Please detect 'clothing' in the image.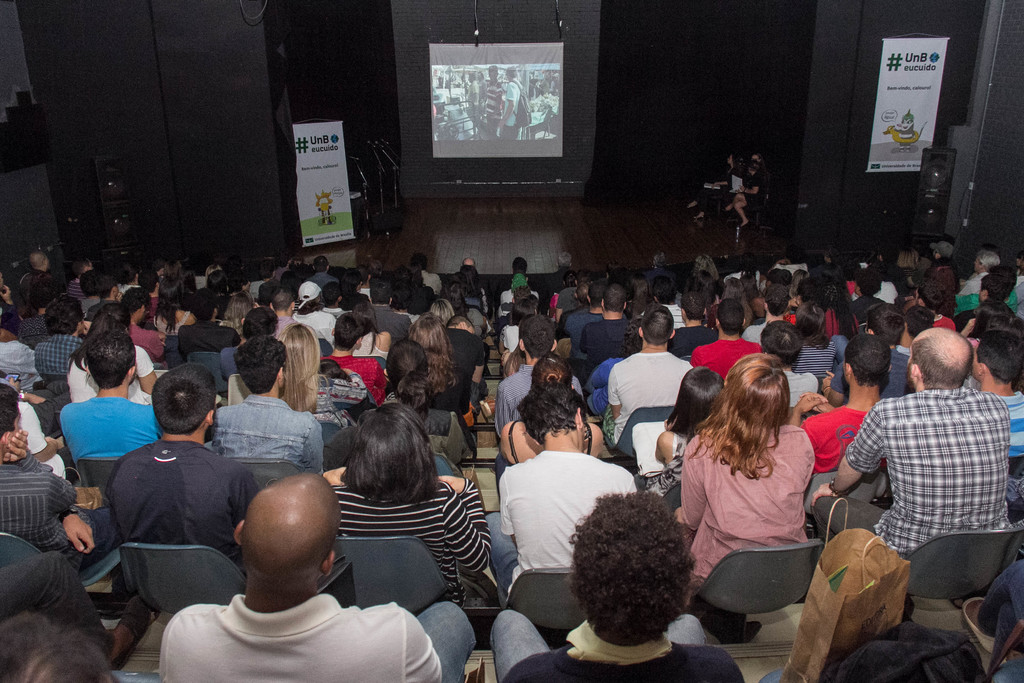
locate(483, 603, 748, 679).
